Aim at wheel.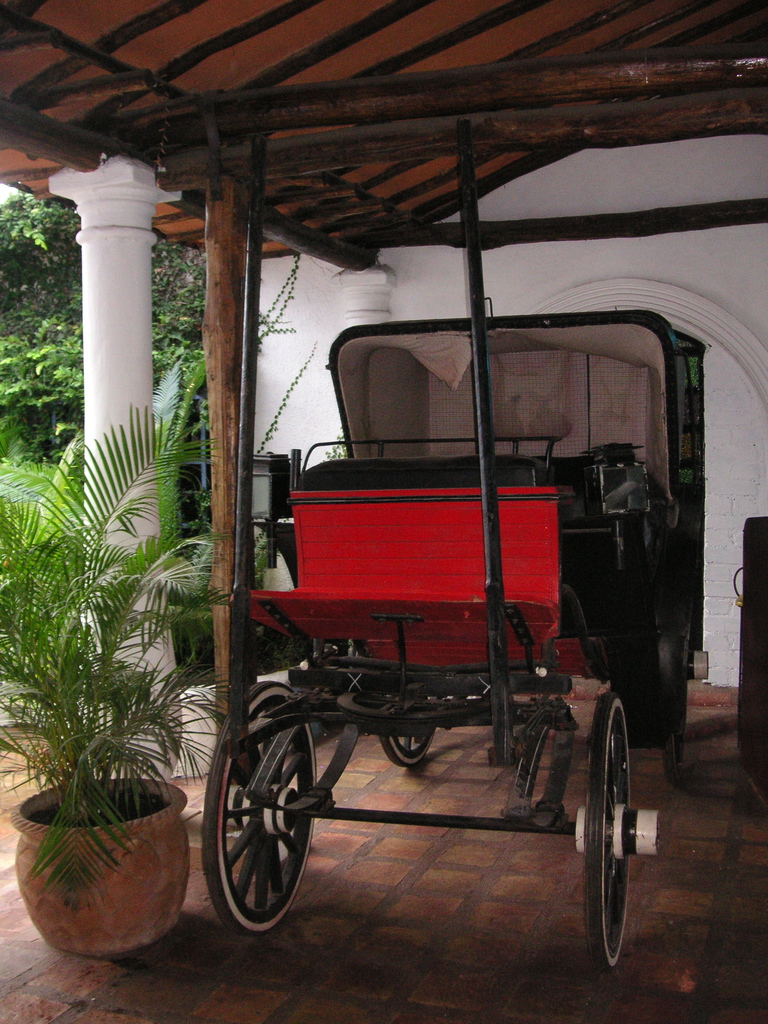
Aimed at 371 664 442 764.
